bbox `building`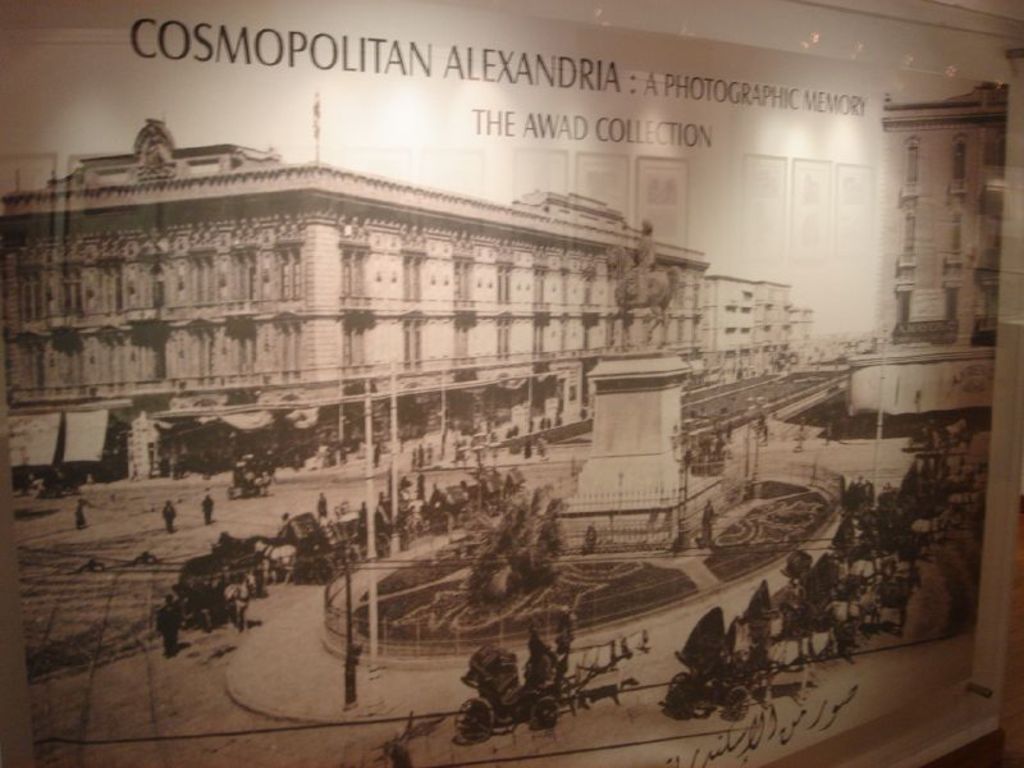
(0, 128, 708, 472)
